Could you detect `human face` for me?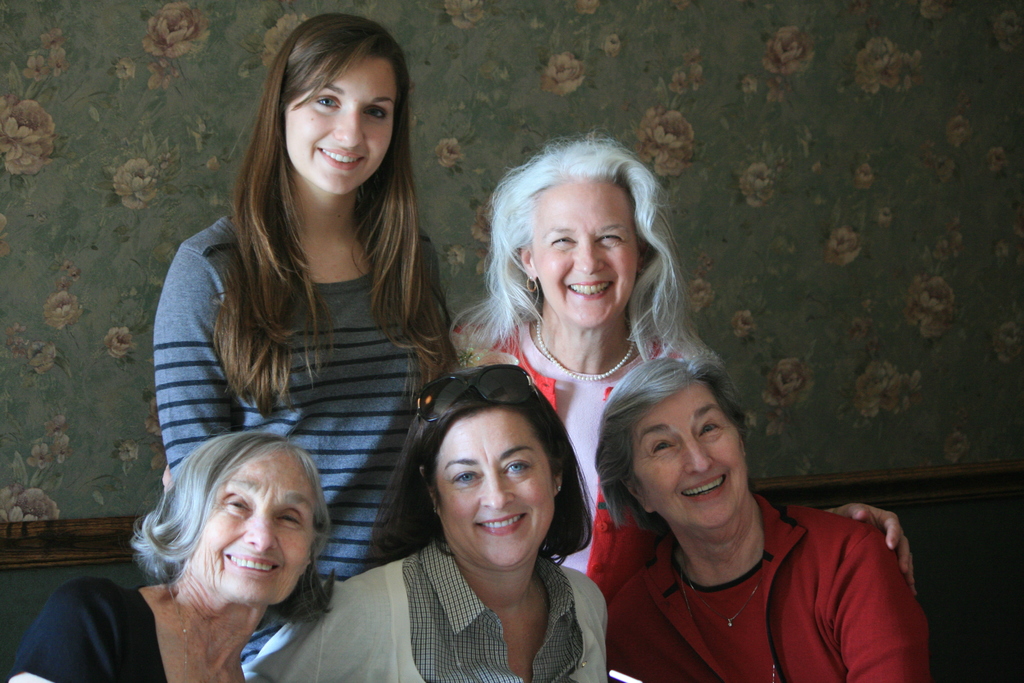
Detection result: (left=440, top=408, right=555, bottom=567).
